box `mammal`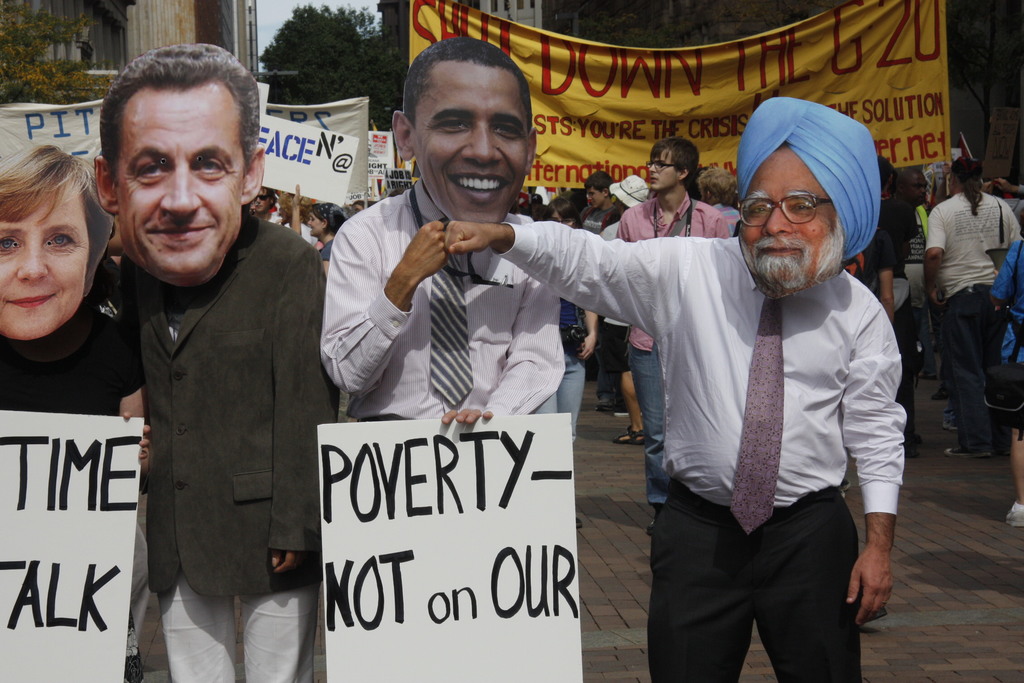
x1=913 y1=157 x2=1020 y2=457
